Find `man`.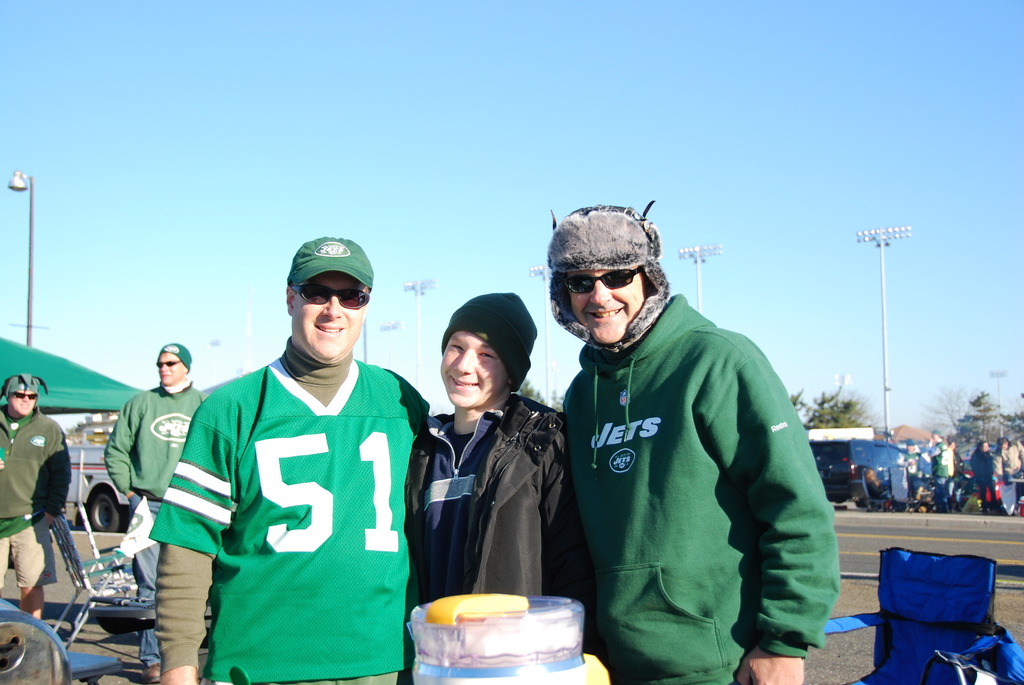
(543,191,843,684).
